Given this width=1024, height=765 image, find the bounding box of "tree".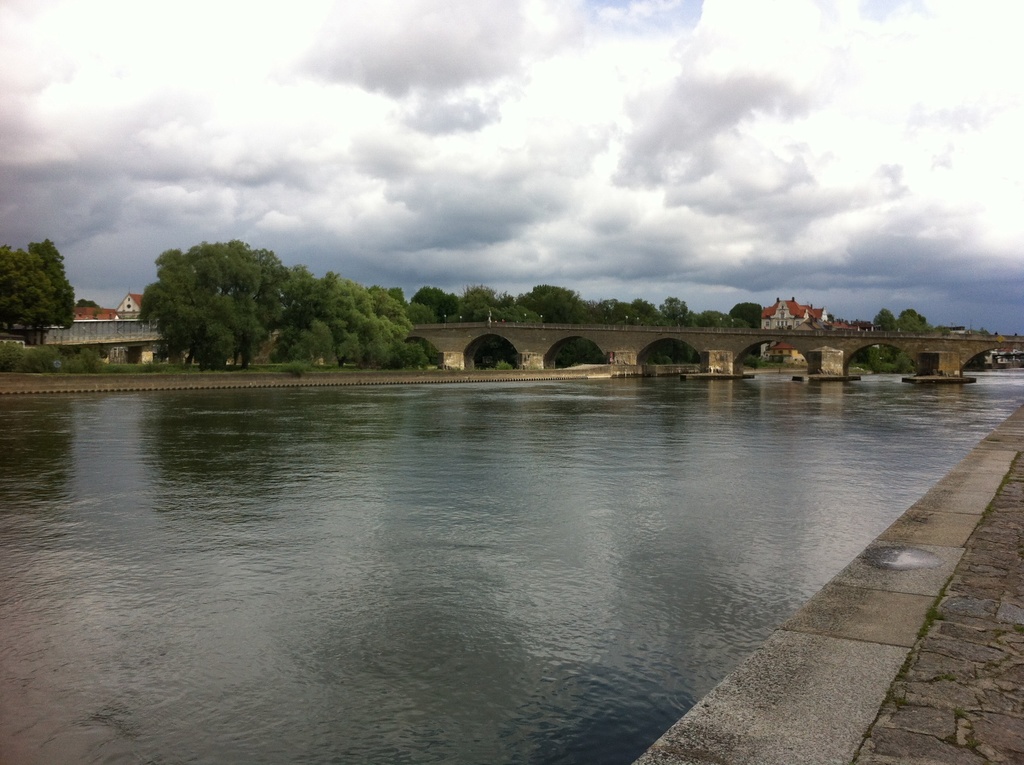
[4, 220, 66, 334].
